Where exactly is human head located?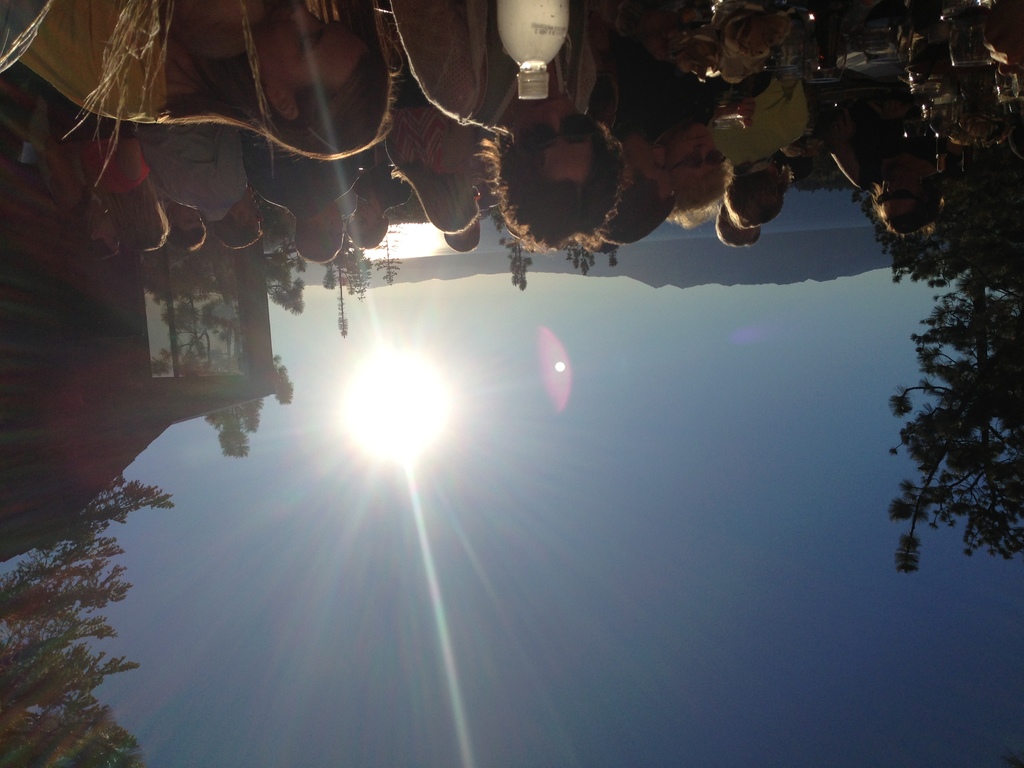
Its bounding box is <bbox>478, 97, 628, 249</bbox>.
